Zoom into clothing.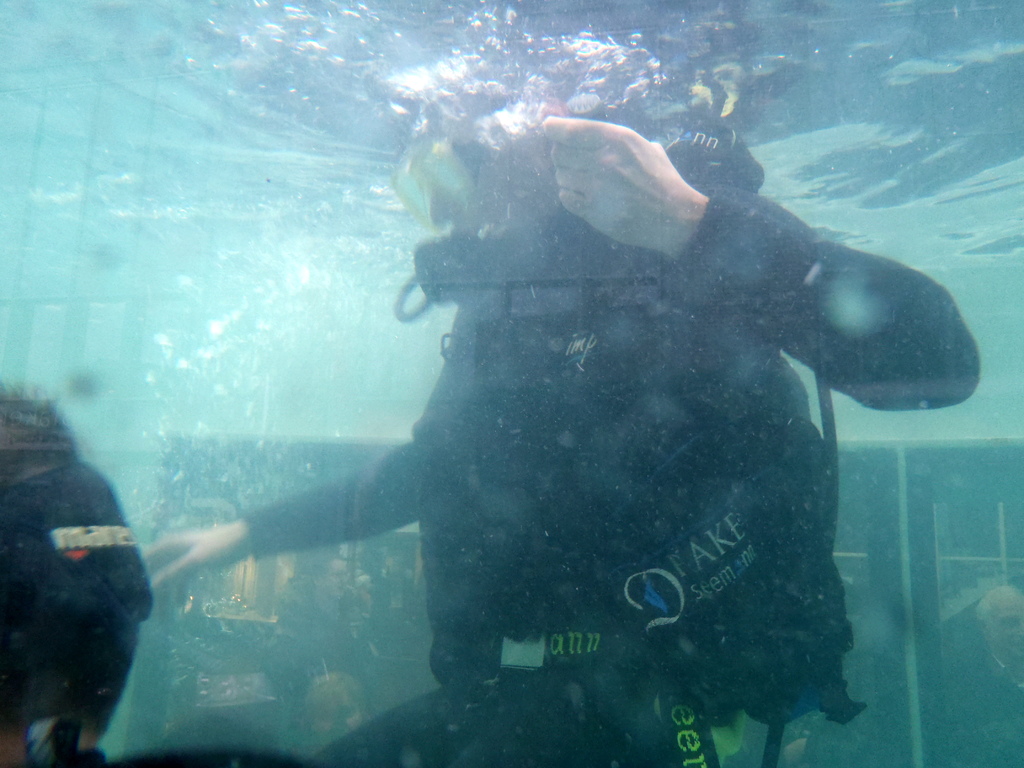
Zoom target: box=[224, 120, 908, 706].
